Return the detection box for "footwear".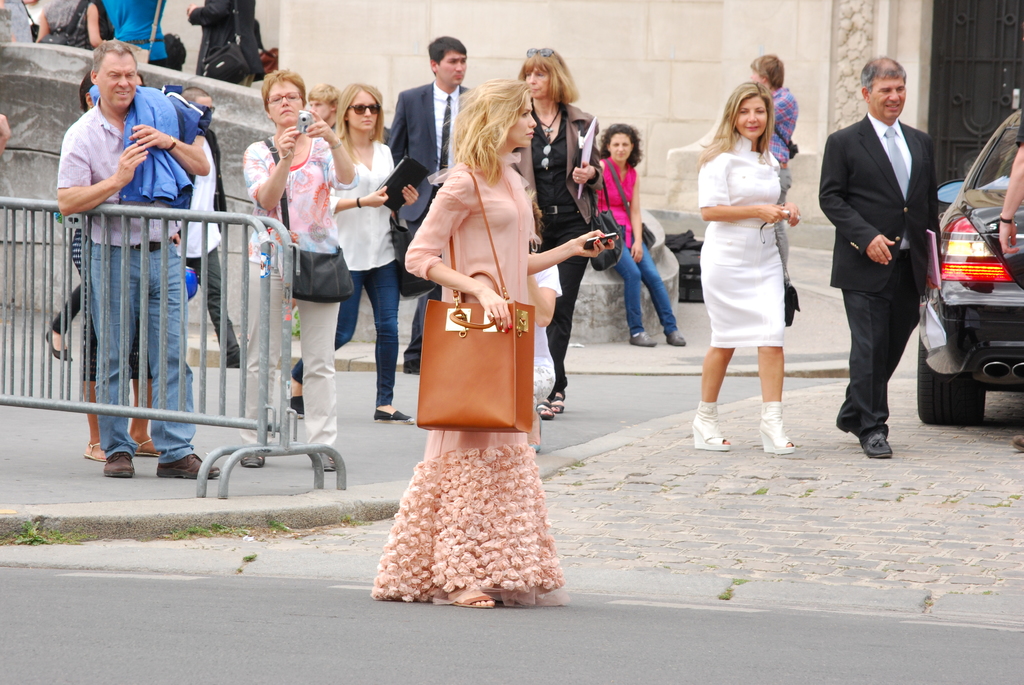
(136, 434, 160, 460).
